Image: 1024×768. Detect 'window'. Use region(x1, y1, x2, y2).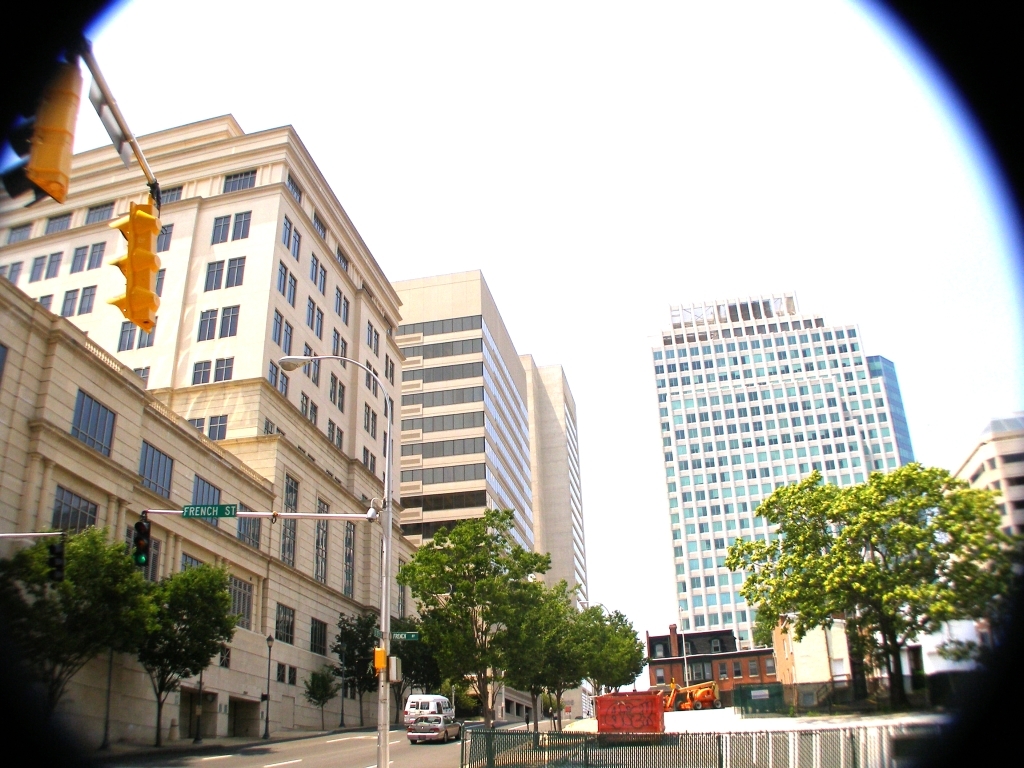
region(334, 327, 350, 365).
